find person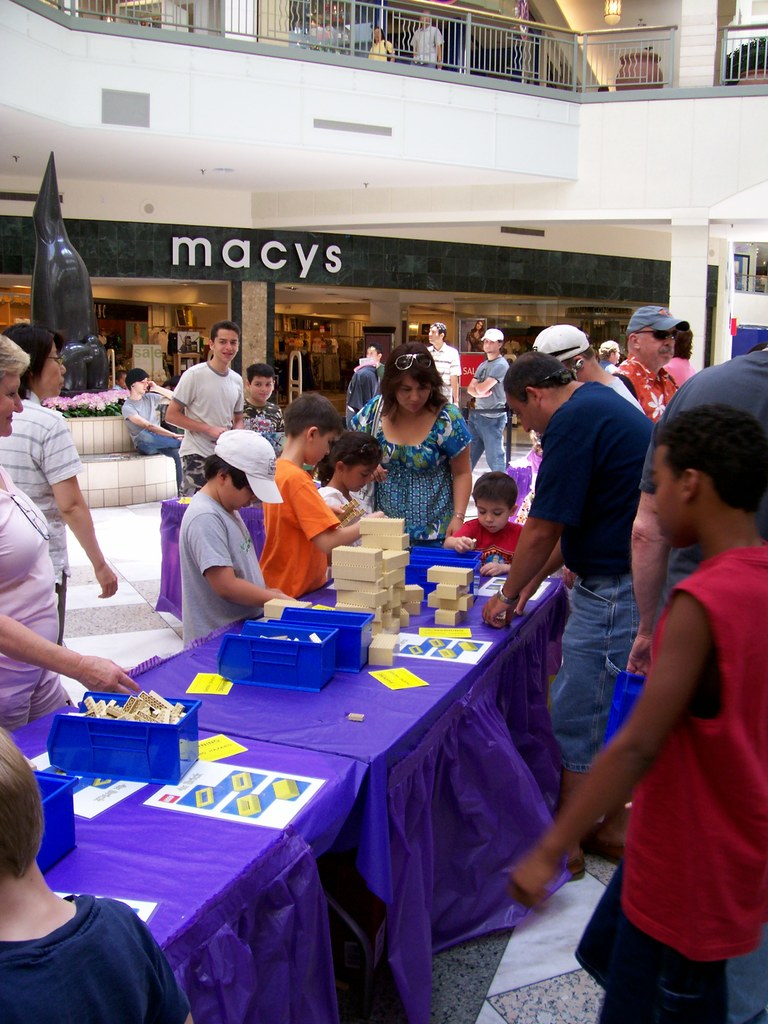
bbox(433, 471, 580, 576)
